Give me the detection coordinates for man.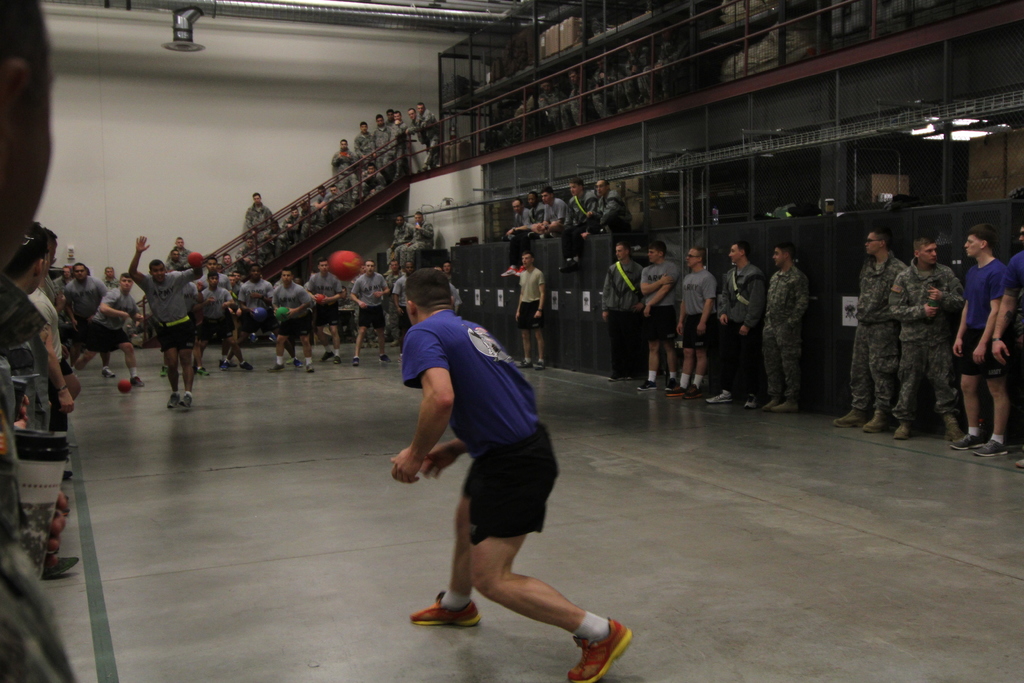
crop(511, 197, 534, 240).
